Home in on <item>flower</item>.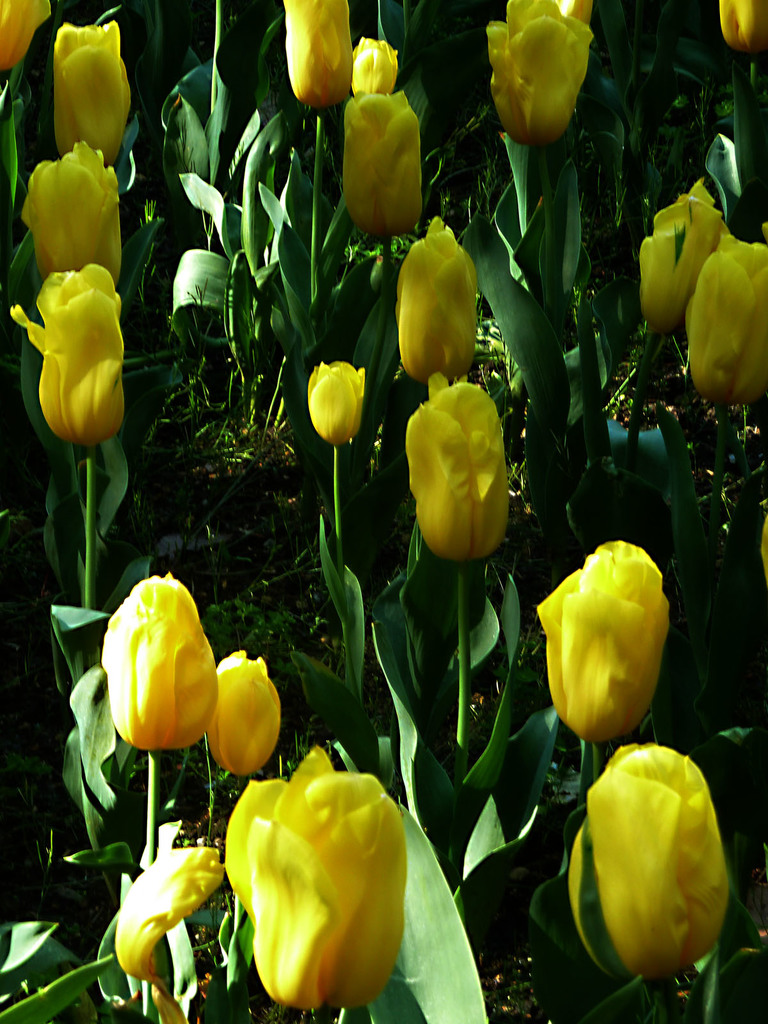
Homed in at locate(689, 236, 767, 398).
